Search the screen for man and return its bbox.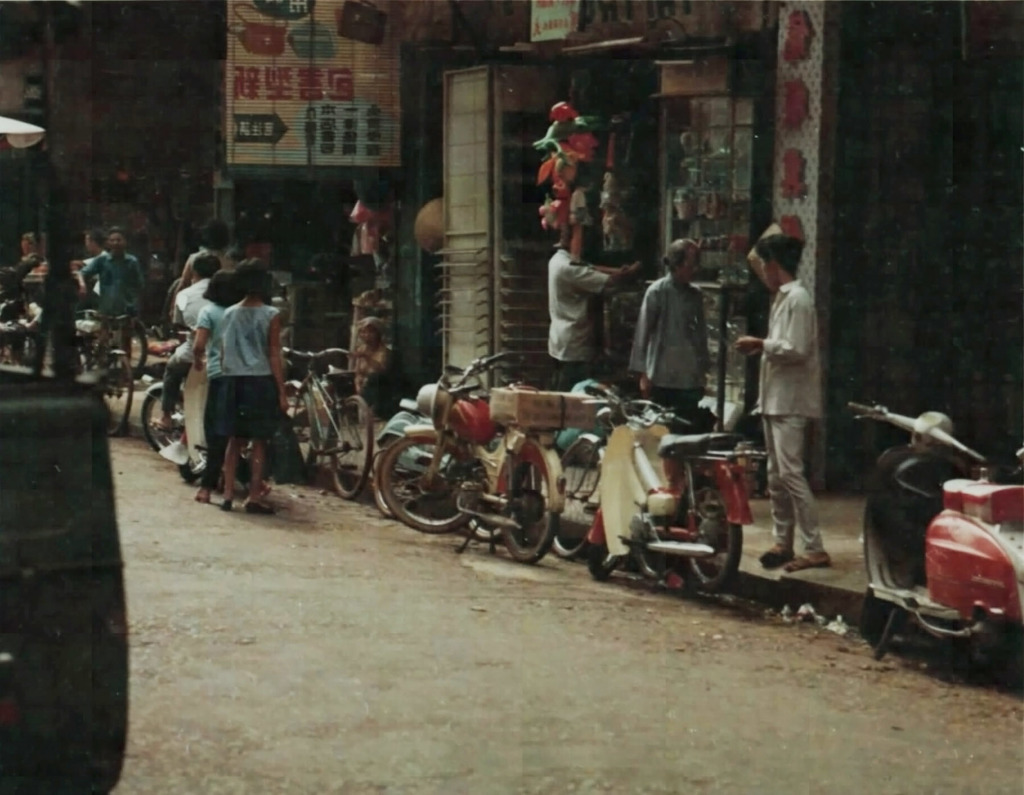
Found: pyautogui.locateOnScreen(74, 225, 144, 370).
